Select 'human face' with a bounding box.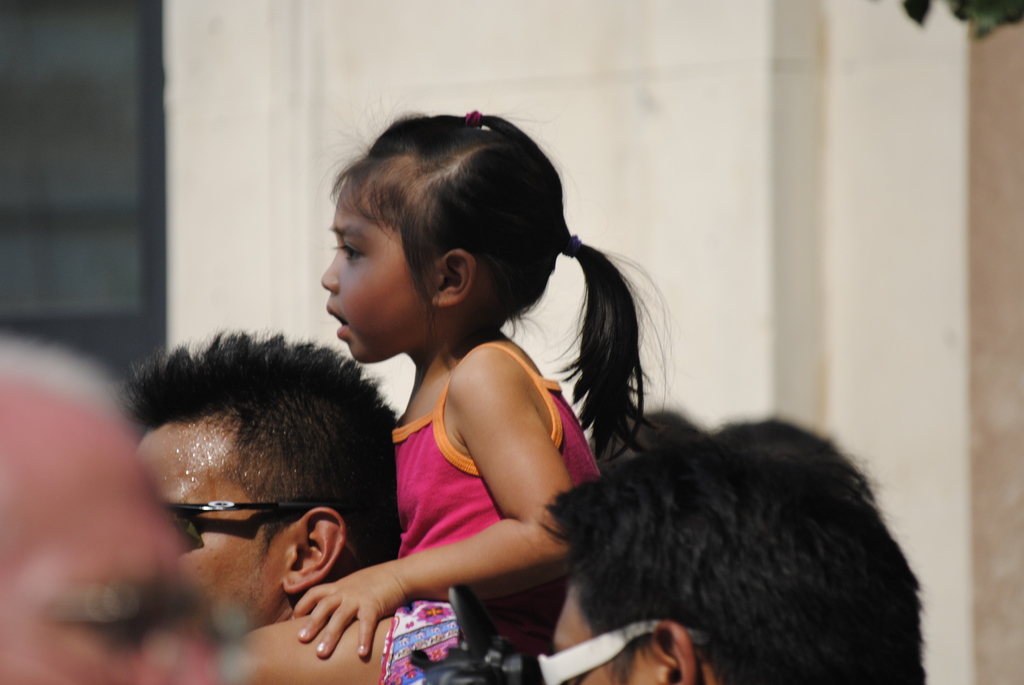
[552,587,659,684].
